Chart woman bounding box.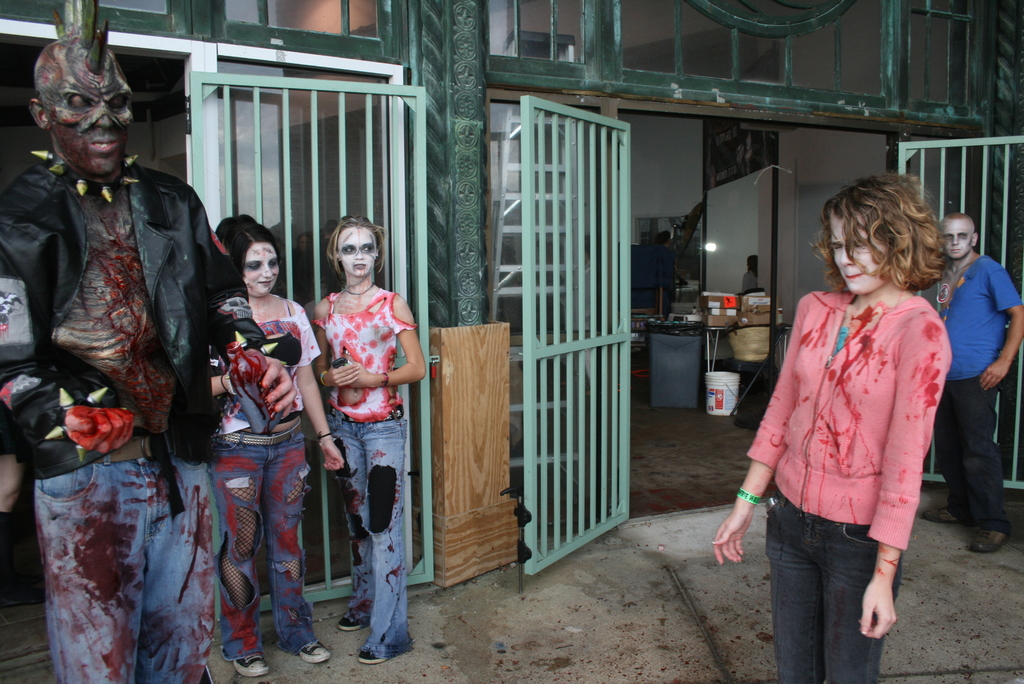
Charted: box(308, 202, 416, 649).
